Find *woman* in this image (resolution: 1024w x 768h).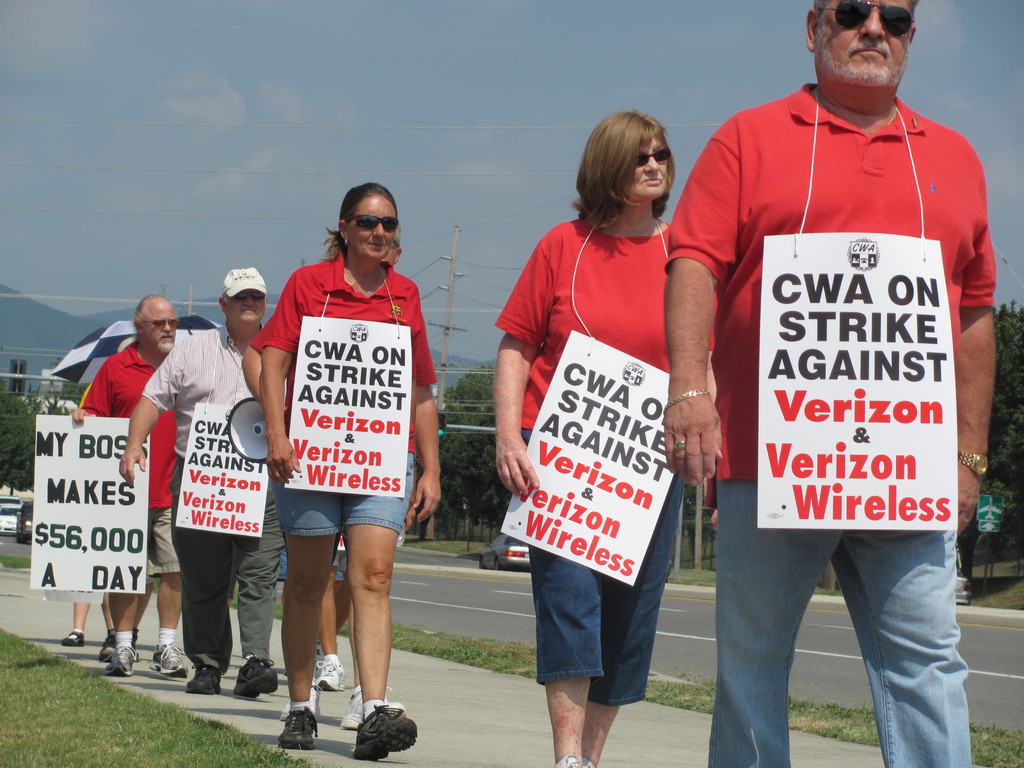
(243, 184, 439, 762).
